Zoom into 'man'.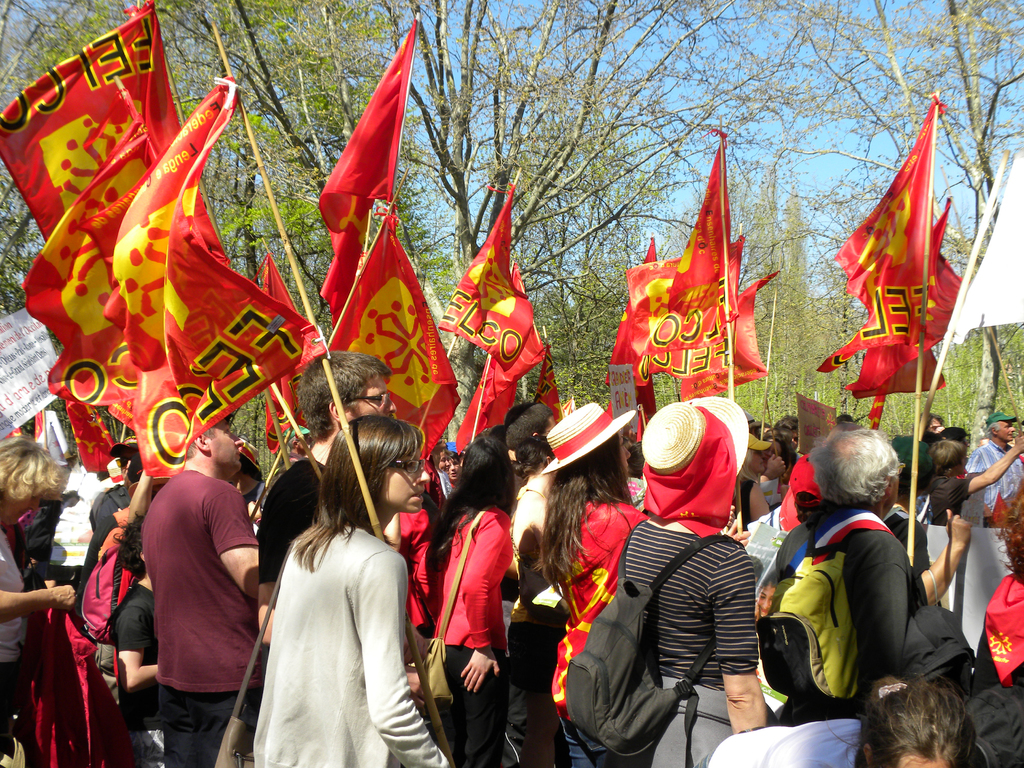
Zoom target: <bbox>250, 346, 404, 656</bbox>.
